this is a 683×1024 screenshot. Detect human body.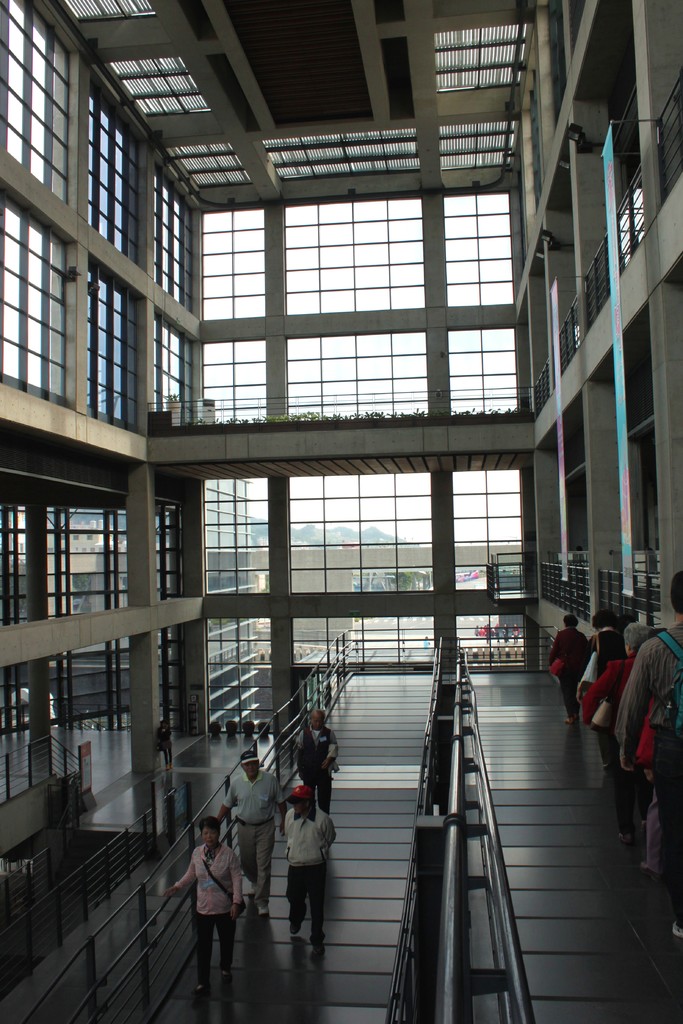
Rect(295, 712, 343, 803).
